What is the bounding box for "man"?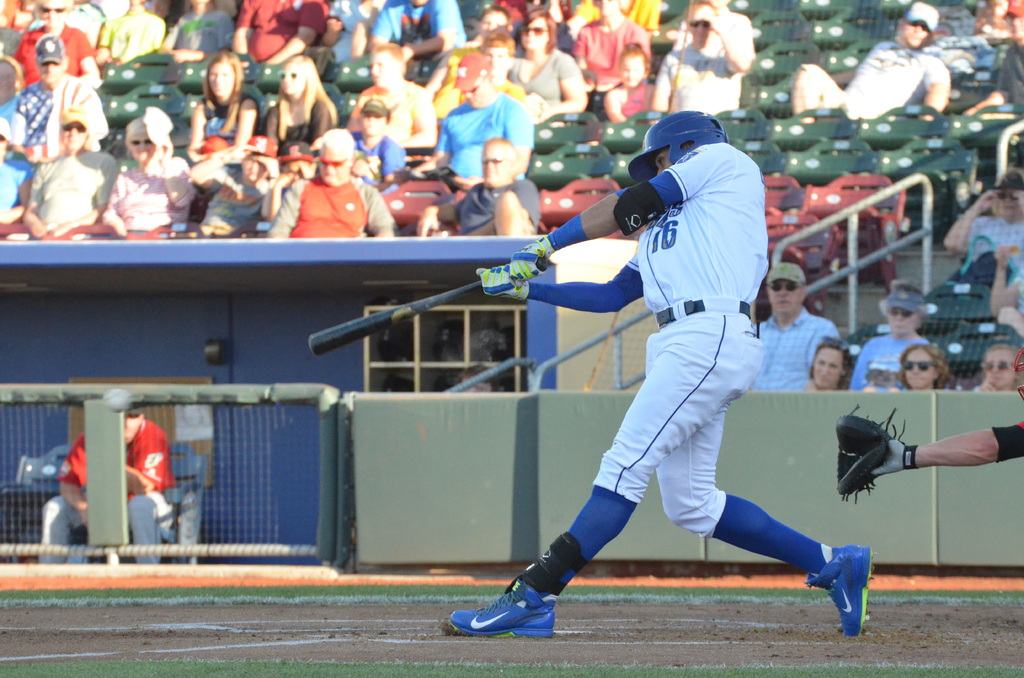
[966, 0, 1023, 117].
